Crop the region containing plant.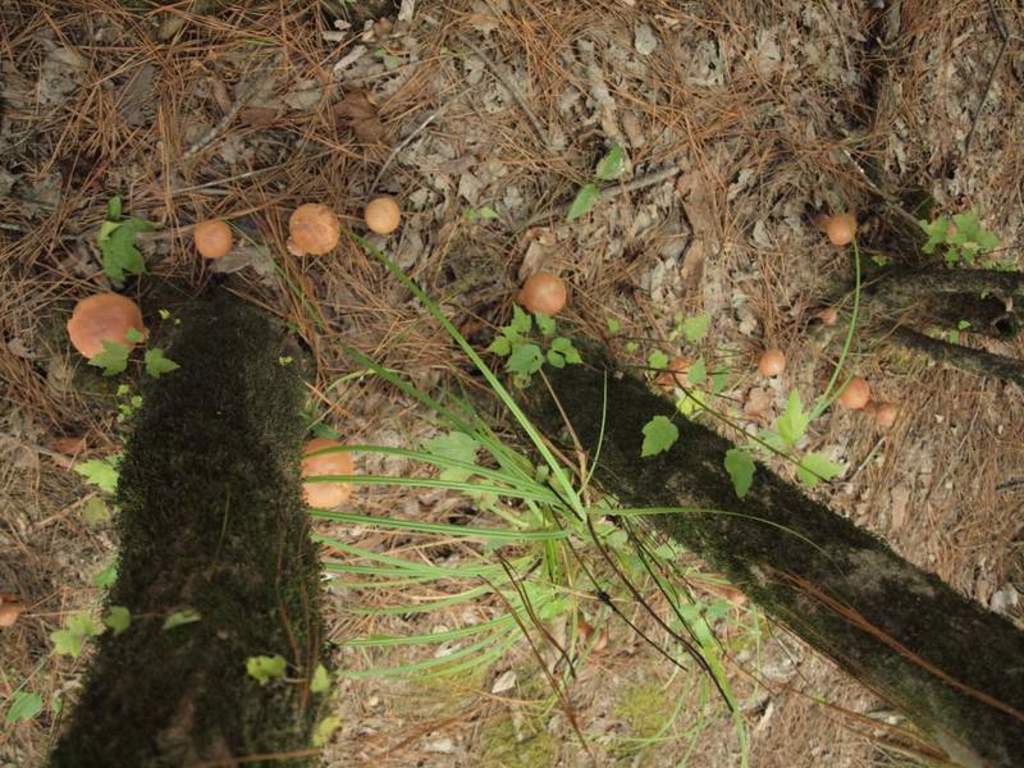
Crop region: 289/218/858/765.
